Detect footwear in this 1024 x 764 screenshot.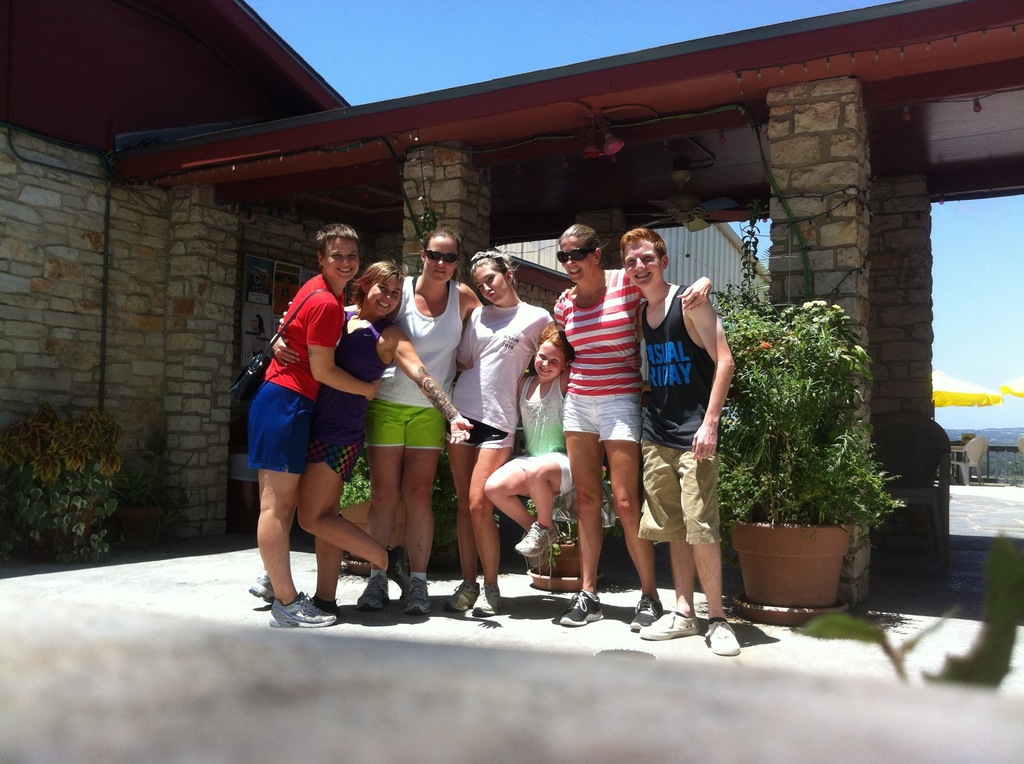
Detection: [266,589,341,631].
